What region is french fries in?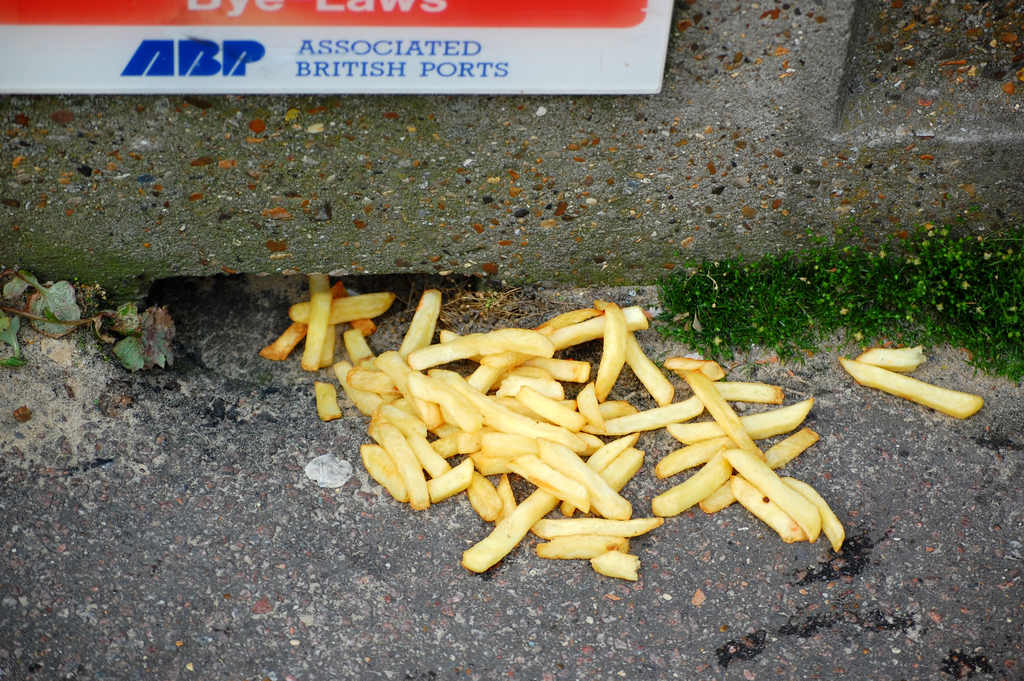
x1=668 y1=394 x2=817 y2=441.
